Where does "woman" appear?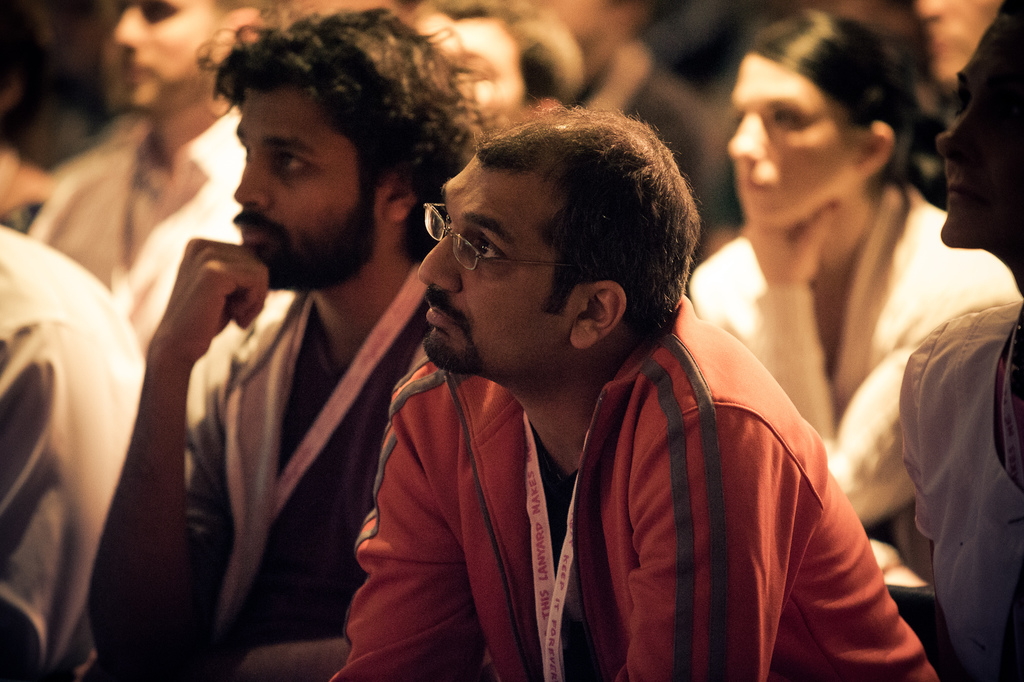
Appears at locate(655, 35, 983, 615).
